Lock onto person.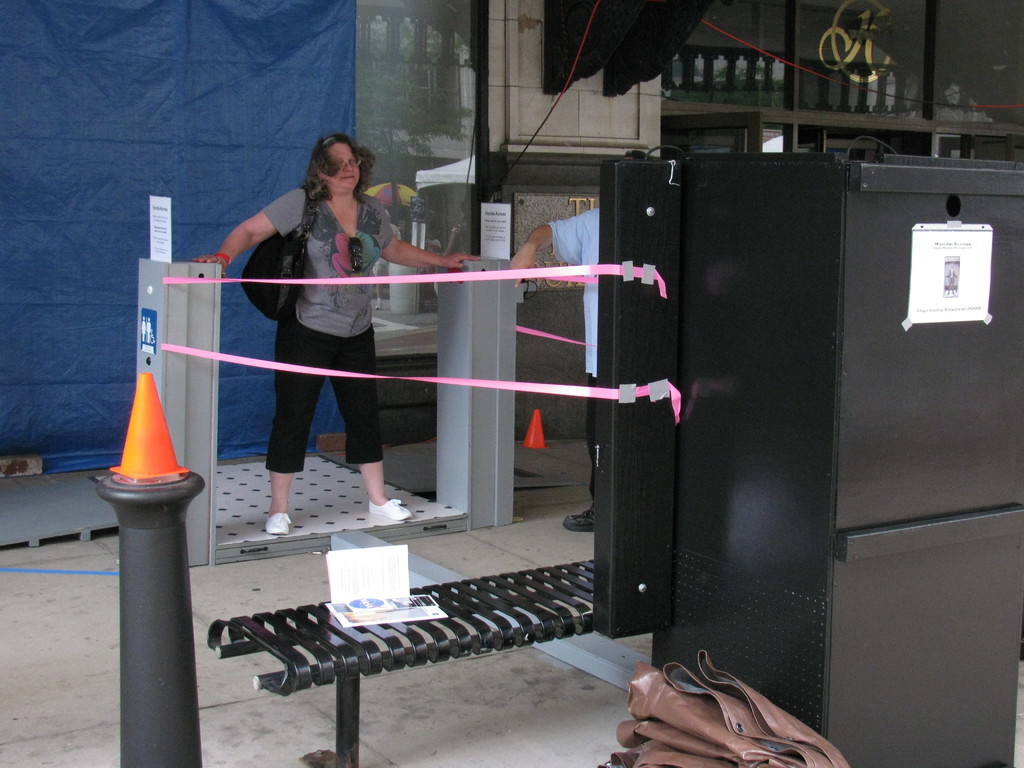
Locked: (x1=509, y1=143, x2=652, y2=538).
